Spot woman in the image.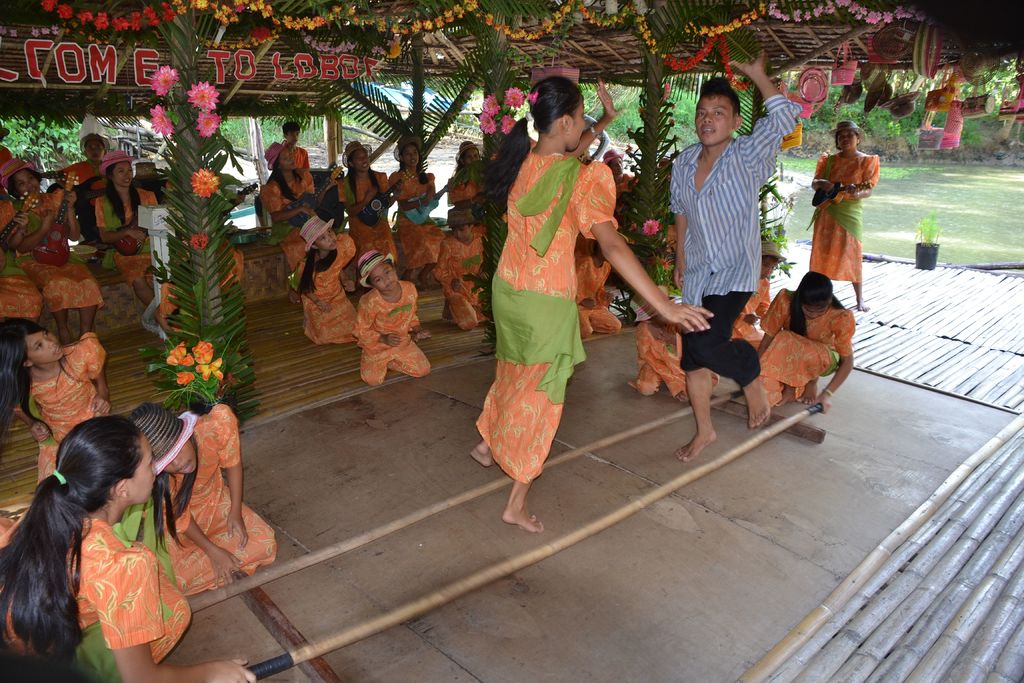
woman found at [left=0, top=154, right=111, bottom=340].
